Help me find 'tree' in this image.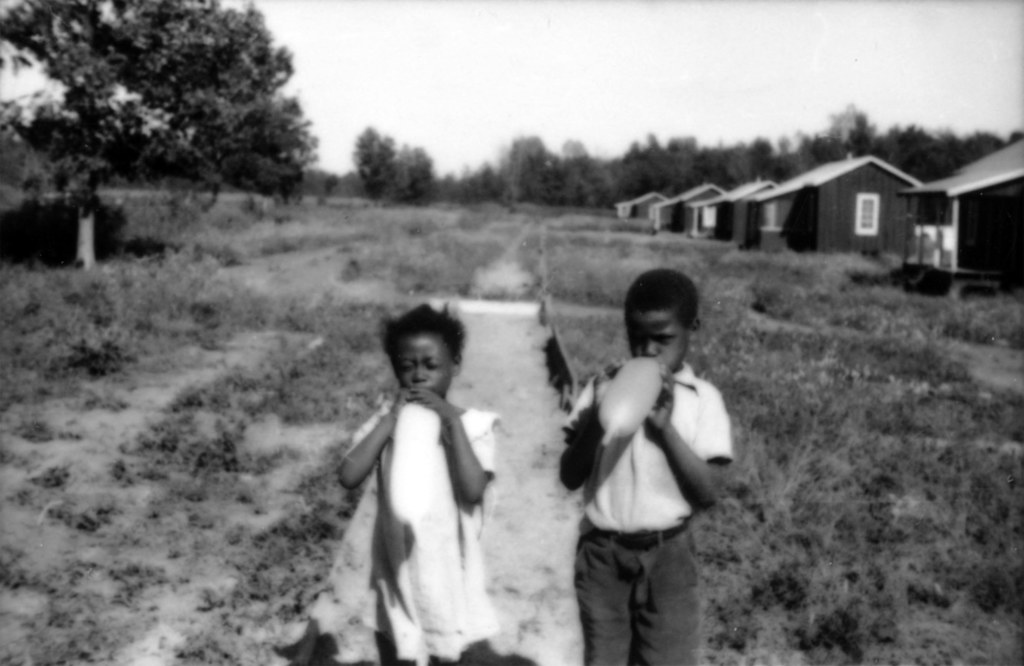
Found it: bbox=[397, 143, 438, 207].
